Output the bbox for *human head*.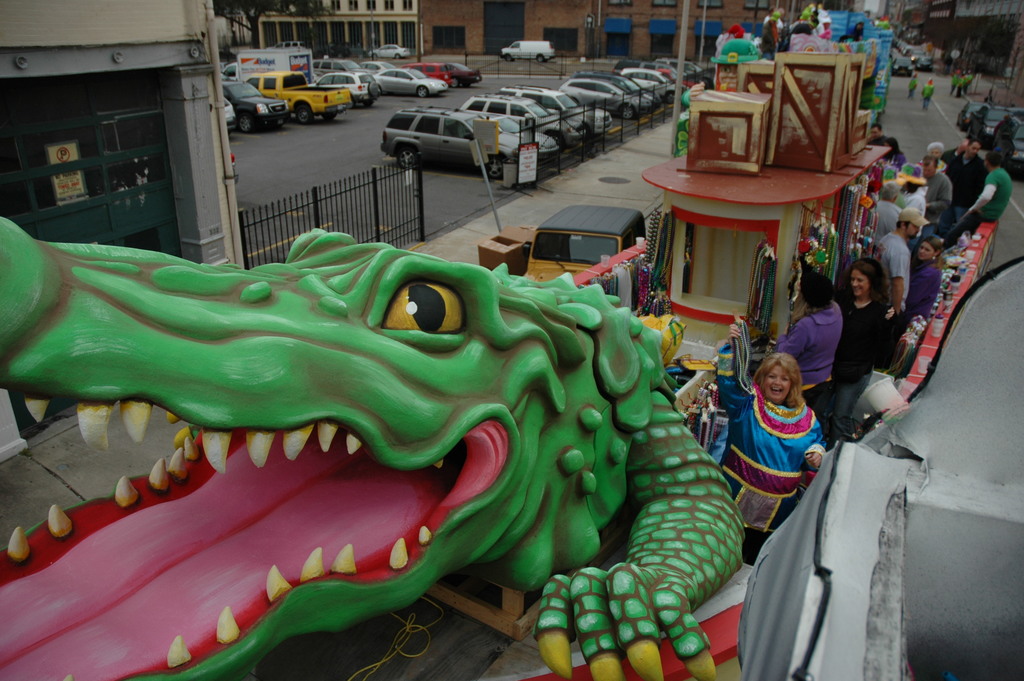
rect(893, 205, 922, 240).
